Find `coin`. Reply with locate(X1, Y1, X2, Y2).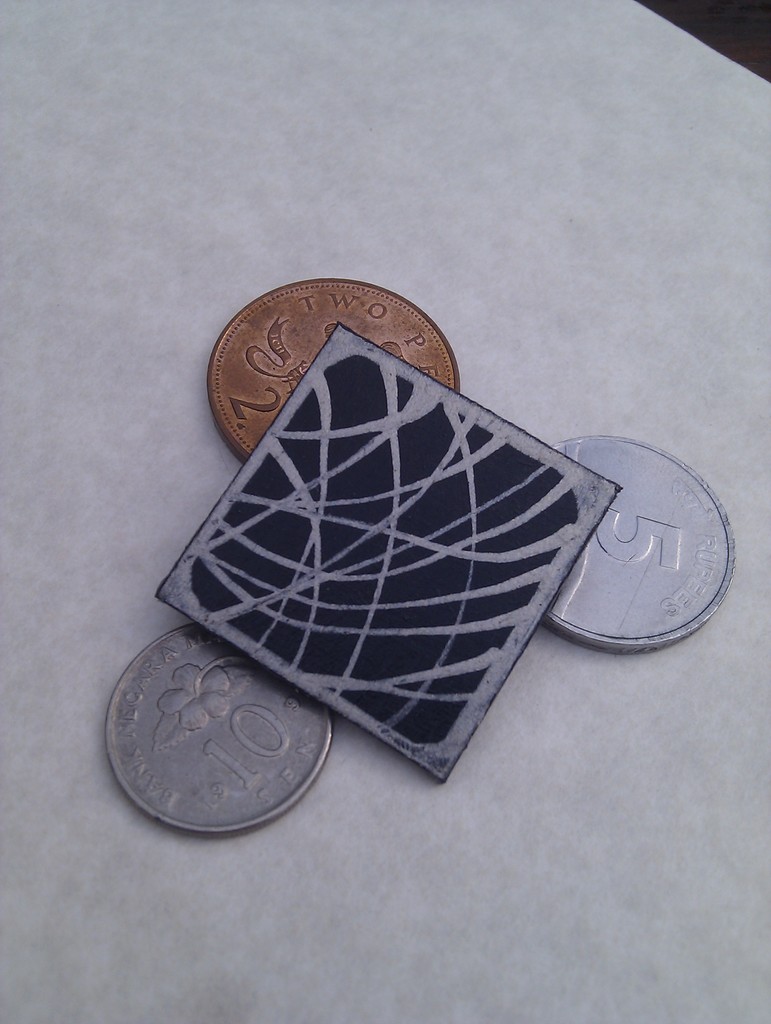
locate(544, 429, 740, 645).
